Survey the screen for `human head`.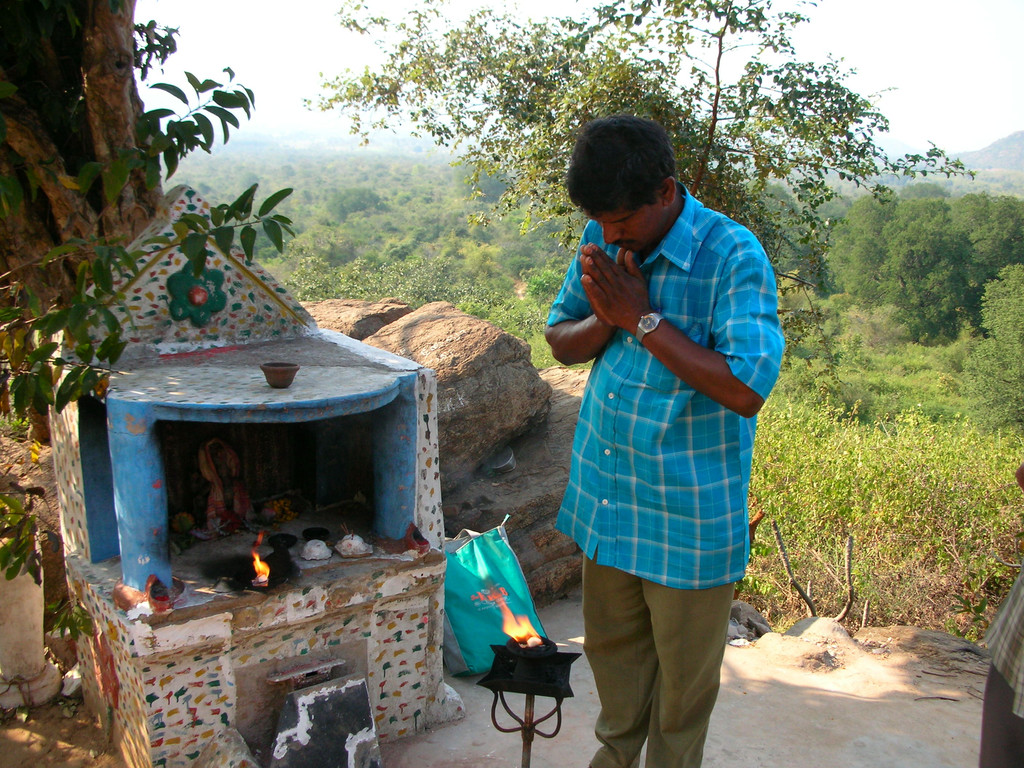
Survey found: [557,108,703,241].
